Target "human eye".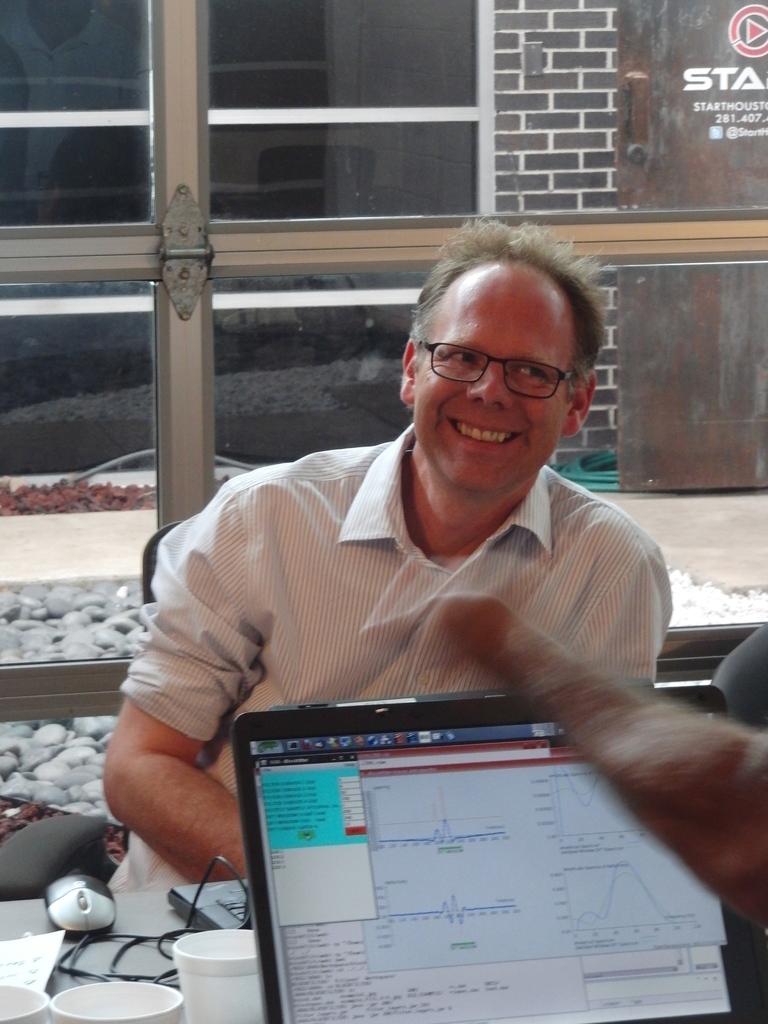
Target region: box=[509, 362, 550, 377].
